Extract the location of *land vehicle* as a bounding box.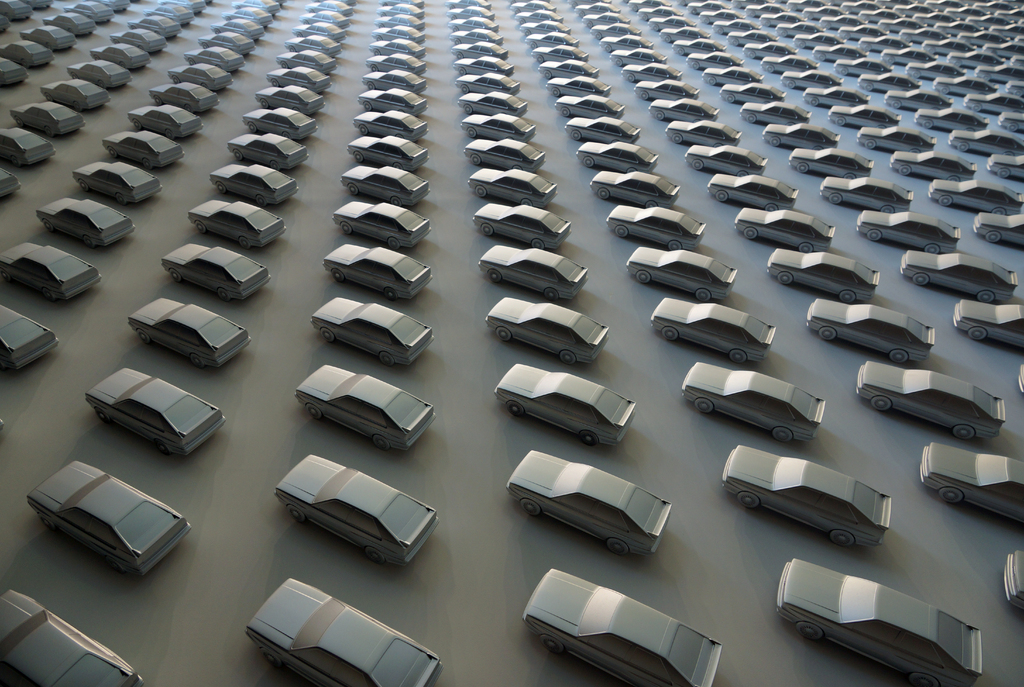
locate(762, 54, 819, 70).
